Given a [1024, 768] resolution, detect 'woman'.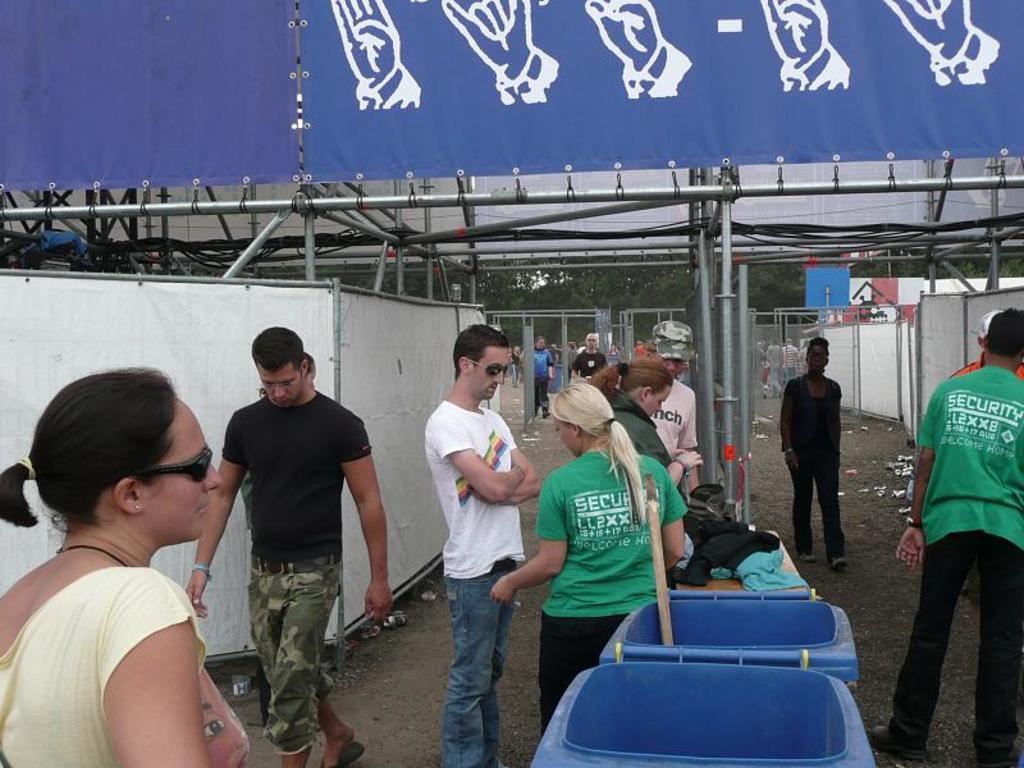
box(780, 335, 858, 570).
